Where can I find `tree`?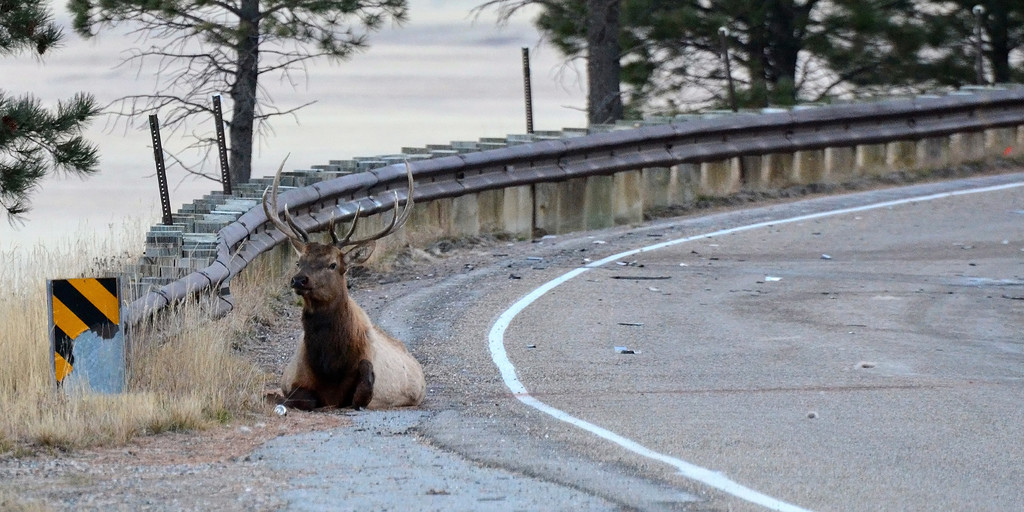
You can find it at Rect(661, 0, 881, 115).
